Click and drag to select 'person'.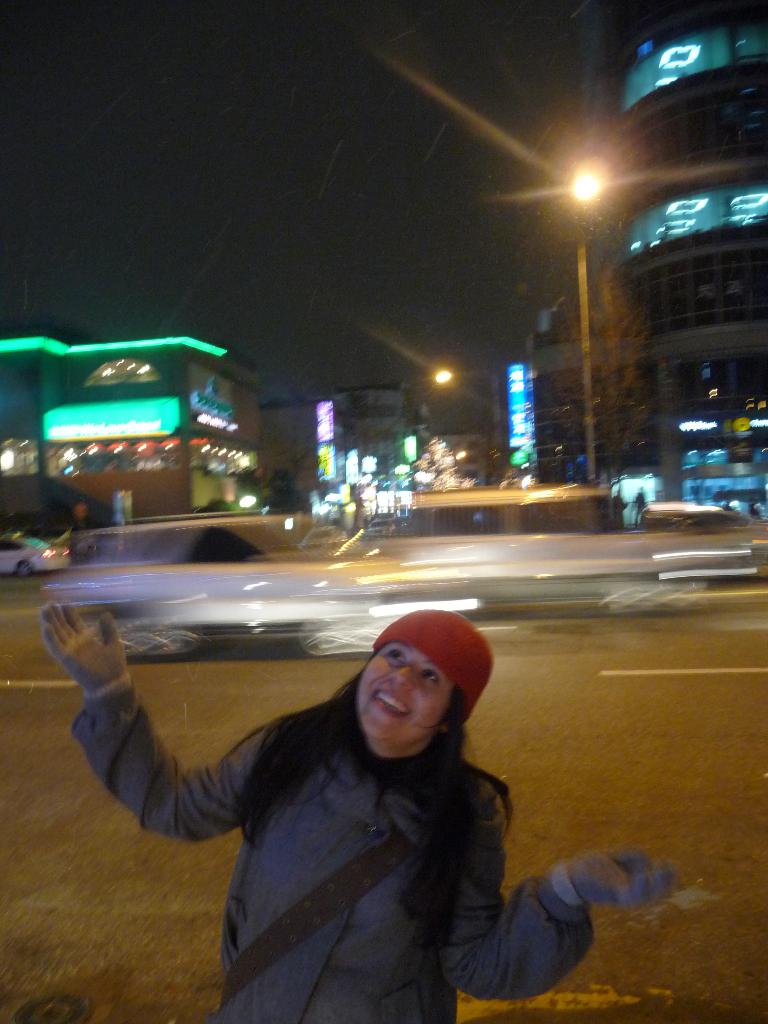
Selection: locate(94, 502, 632, 1016).
